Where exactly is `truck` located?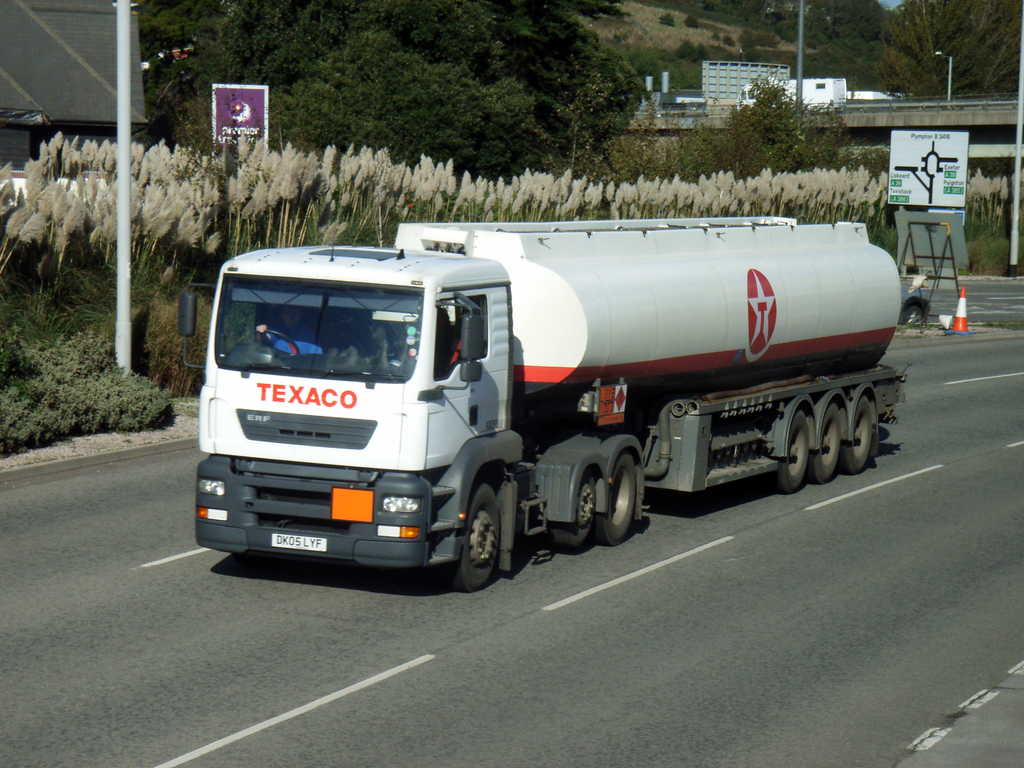
Its bounding box is detection(195, 214, 906, 598).
